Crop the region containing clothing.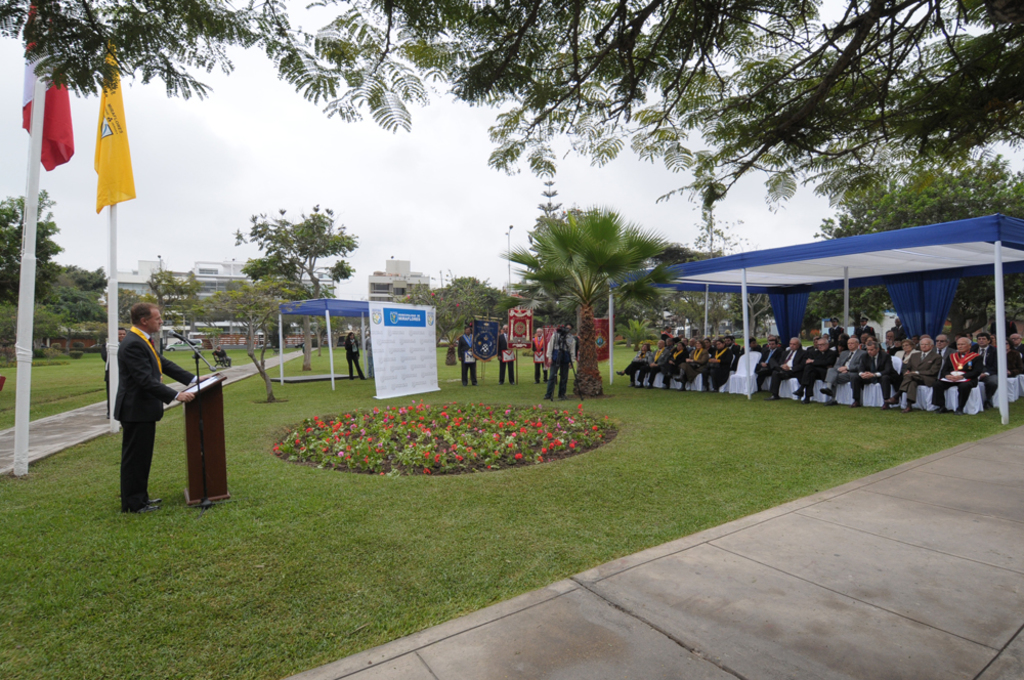
Crop region: (349, 340, 367, 376).
